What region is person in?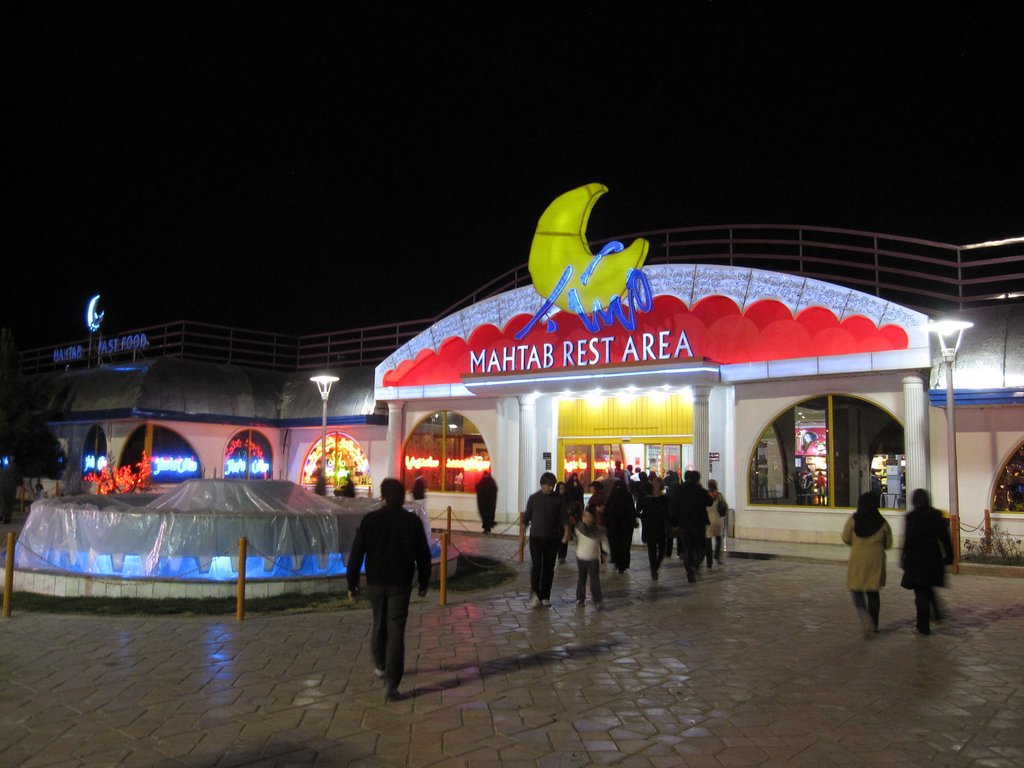
408:470:423:522.
